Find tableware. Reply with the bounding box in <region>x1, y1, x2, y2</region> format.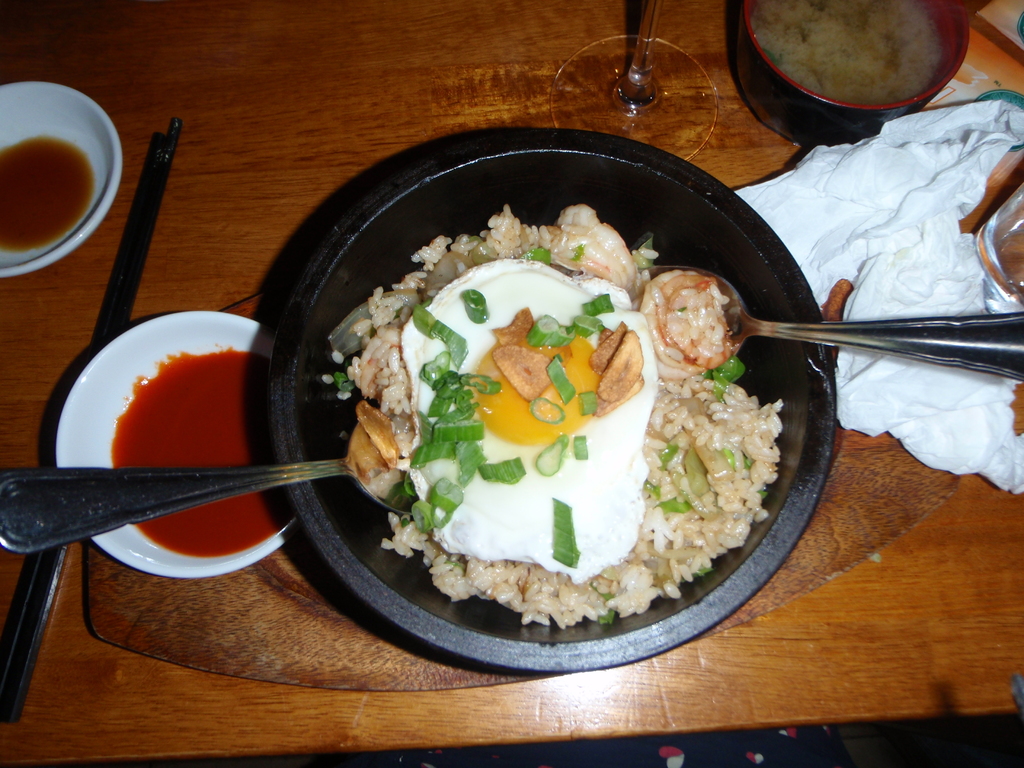
<region>647, 266, 1023, 383</region>.
